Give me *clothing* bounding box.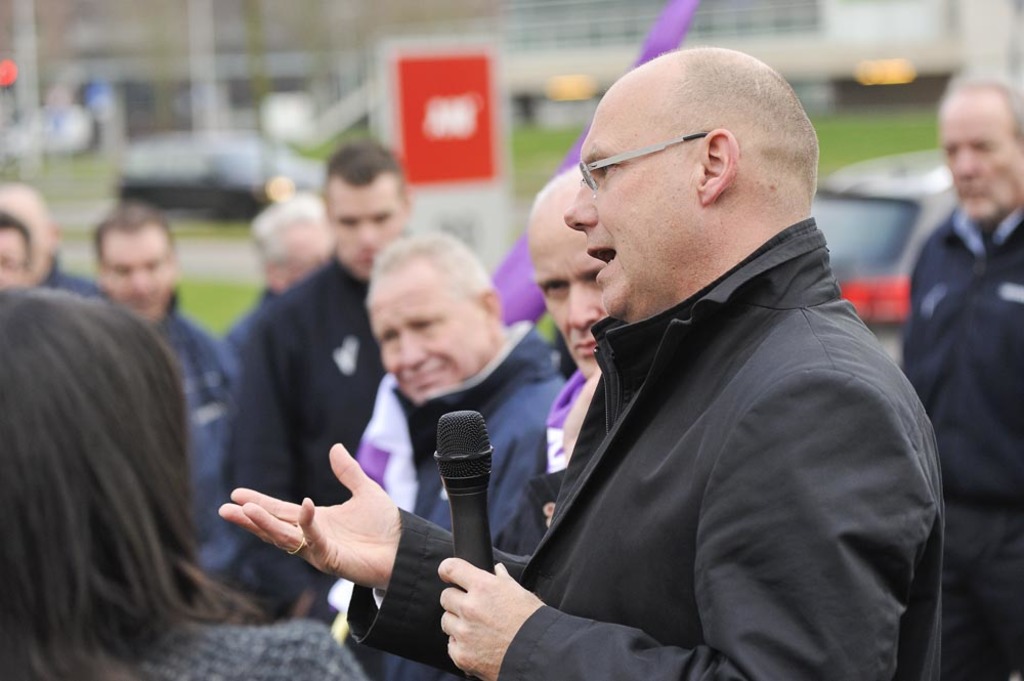
(131, 289, 259, 603).
